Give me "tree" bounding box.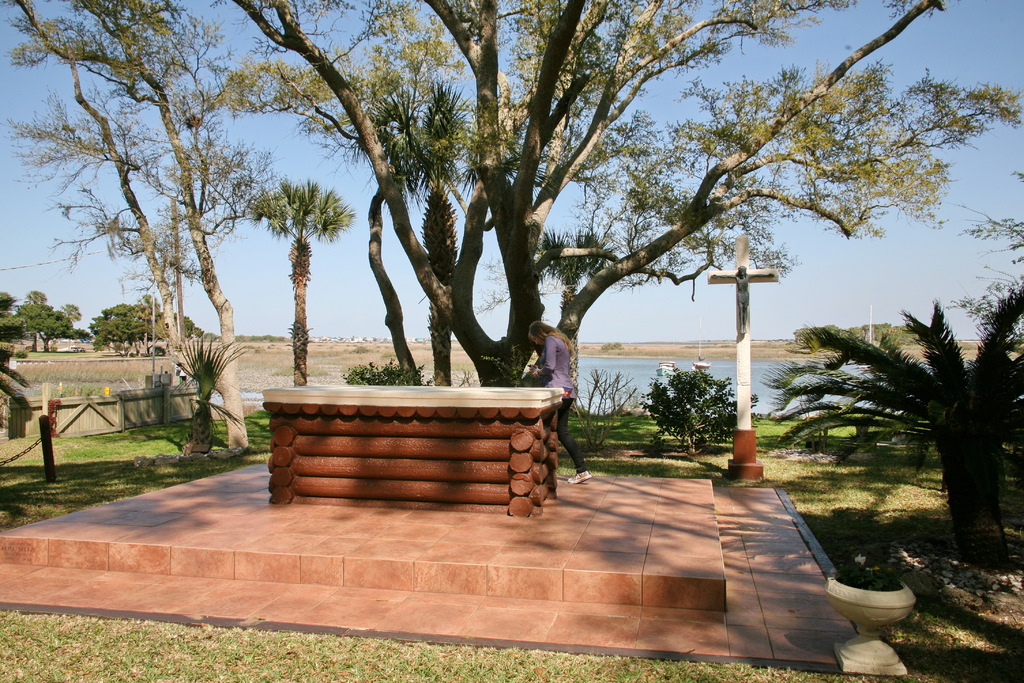
rect(11, 298, 71, 356).
